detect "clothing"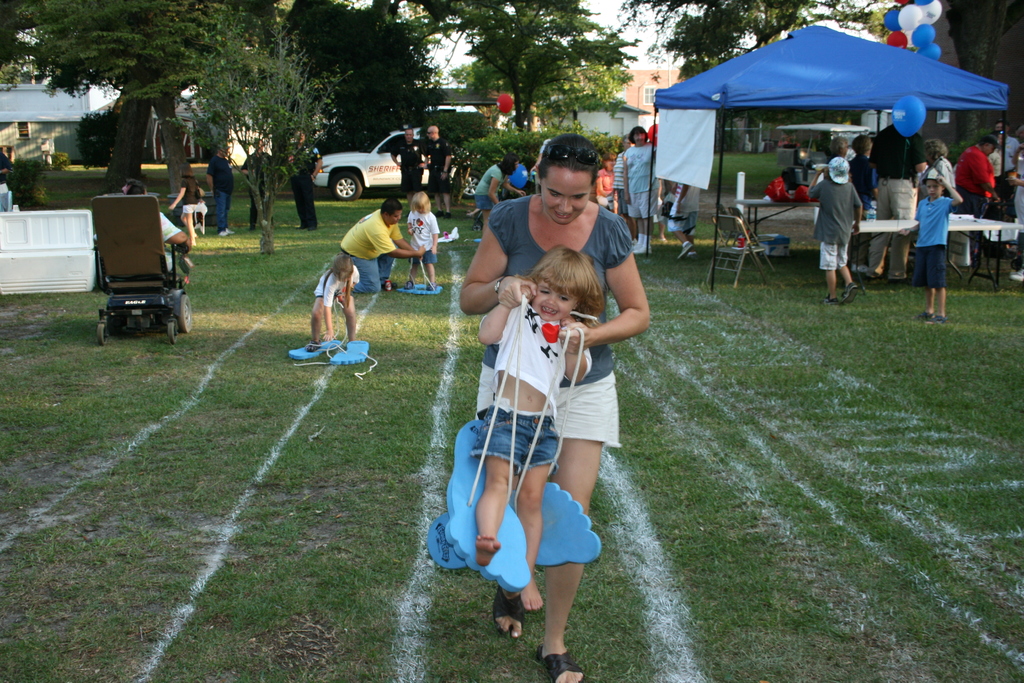
box=[623, 143, 659, 220]
